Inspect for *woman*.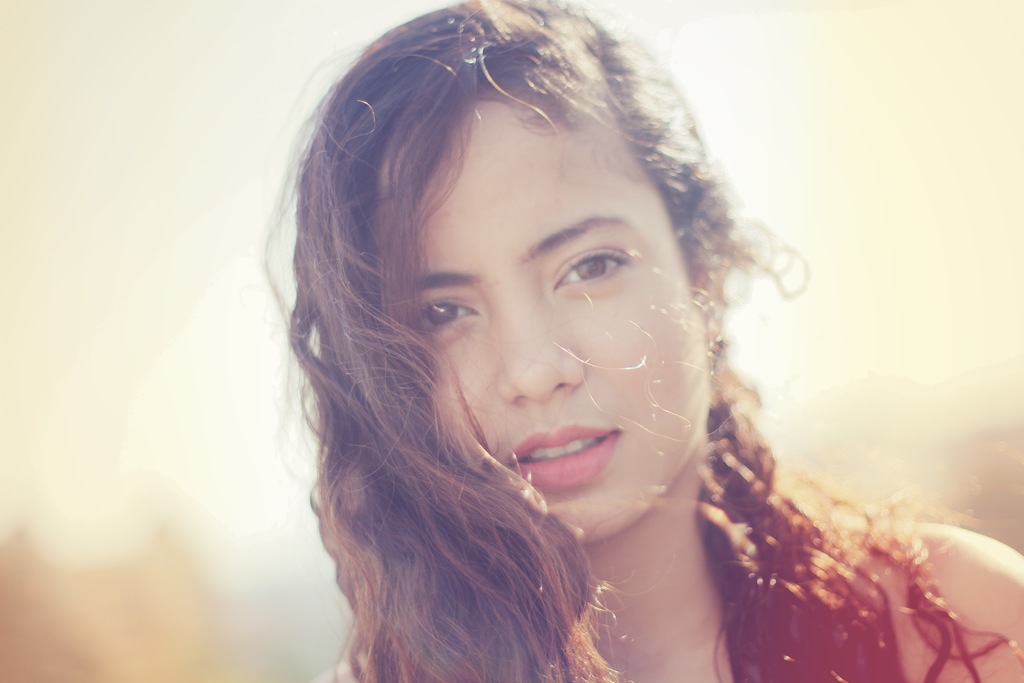
Inspection: Rect(251, 0, 1023, 682).
